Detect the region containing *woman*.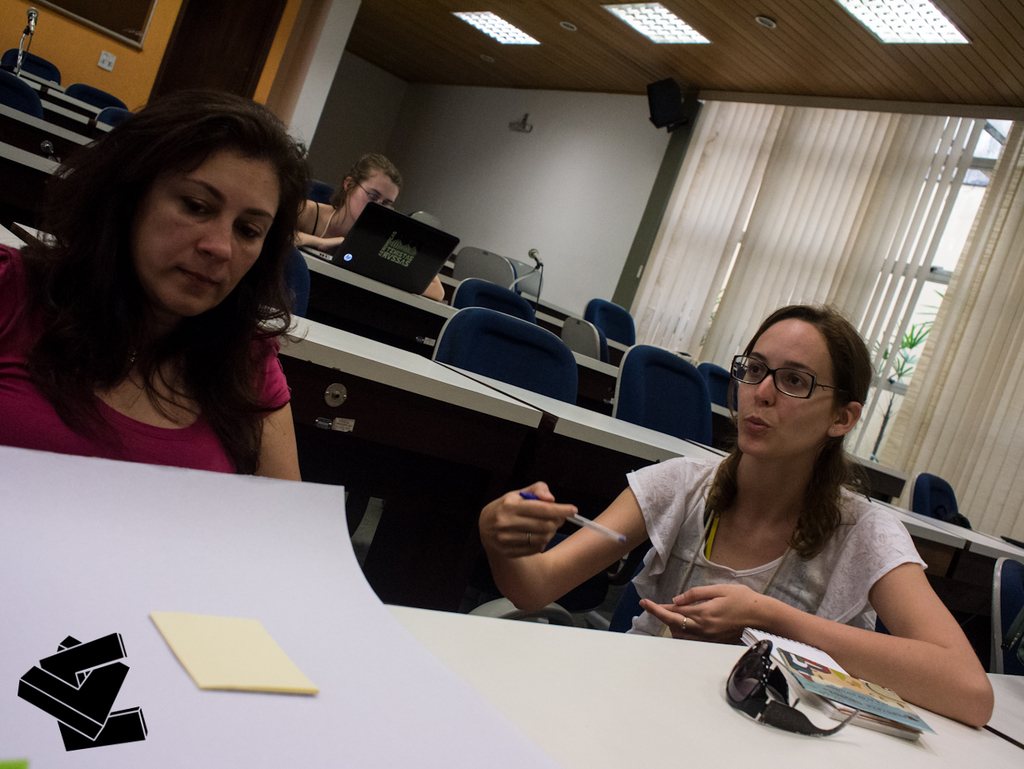
{"x1": 0, "y1": 84, "x2": 324, "y2": 477}.
